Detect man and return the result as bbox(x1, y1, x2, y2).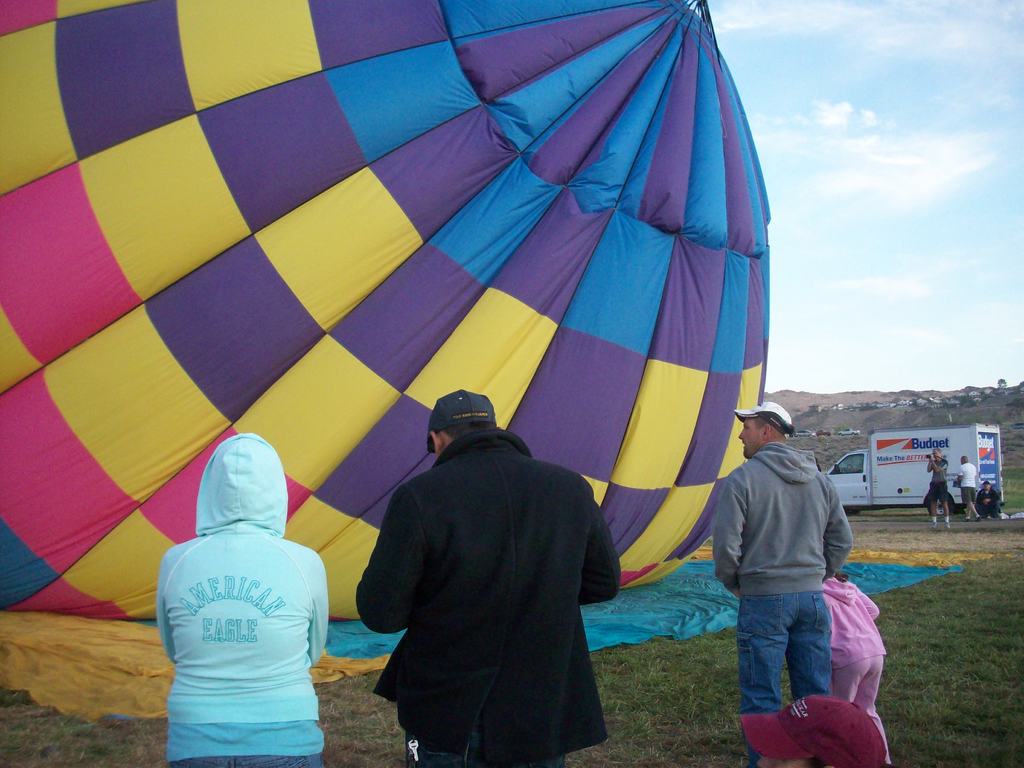
bbox(355, 388, 621, 767).
